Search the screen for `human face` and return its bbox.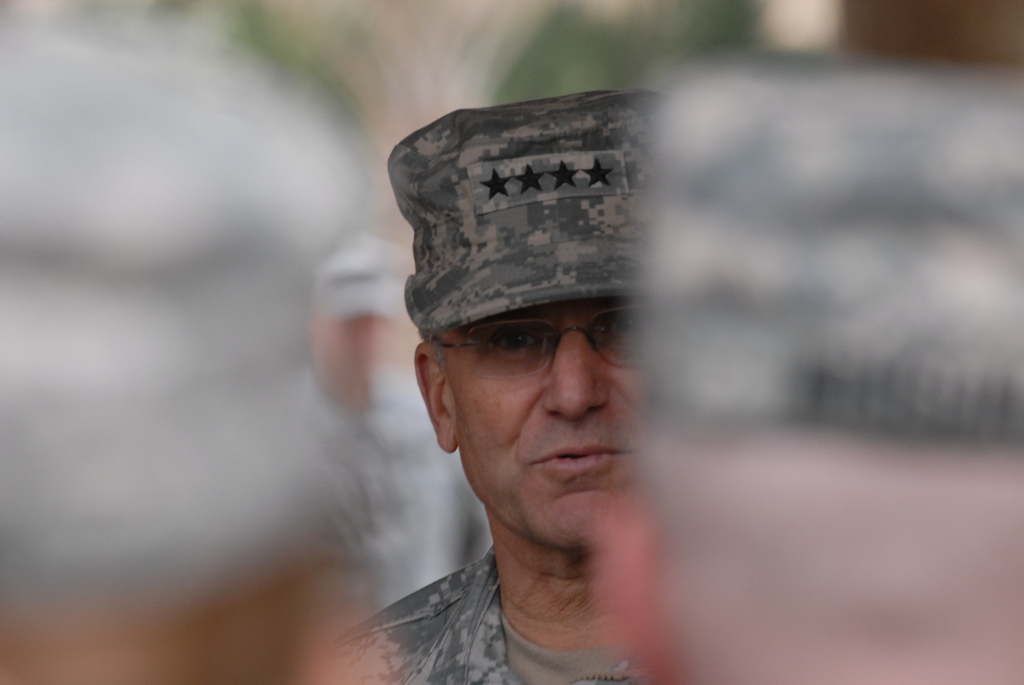
Found: crop(445, 297, 632, 555).
